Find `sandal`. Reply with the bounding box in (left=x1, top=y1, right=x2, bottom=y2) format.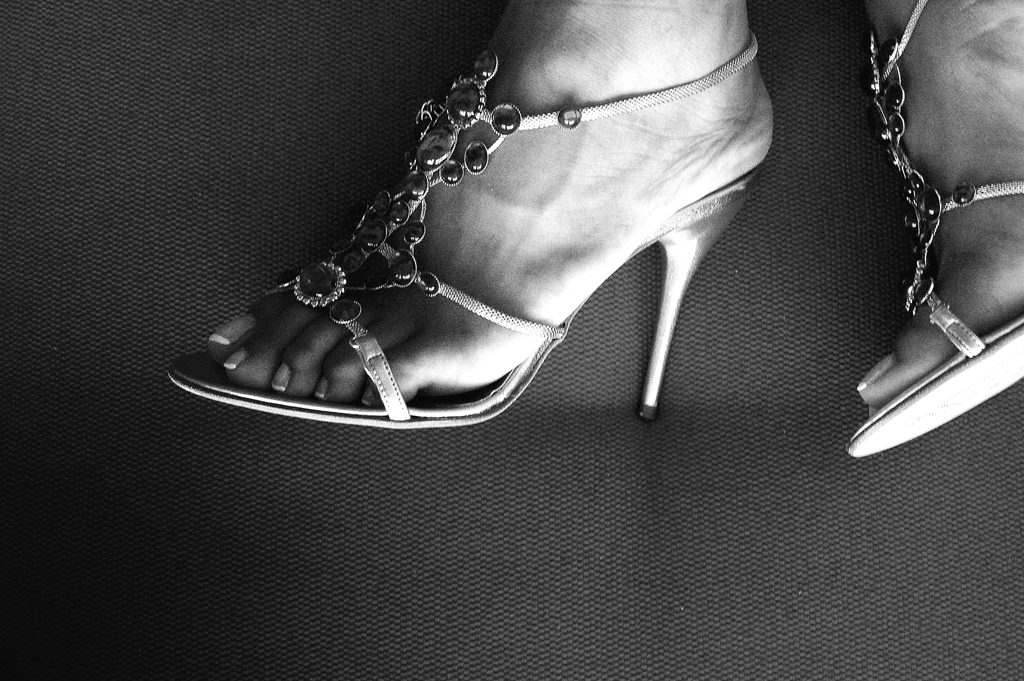
(left=842, top=0, right=1023, bottom=456).
